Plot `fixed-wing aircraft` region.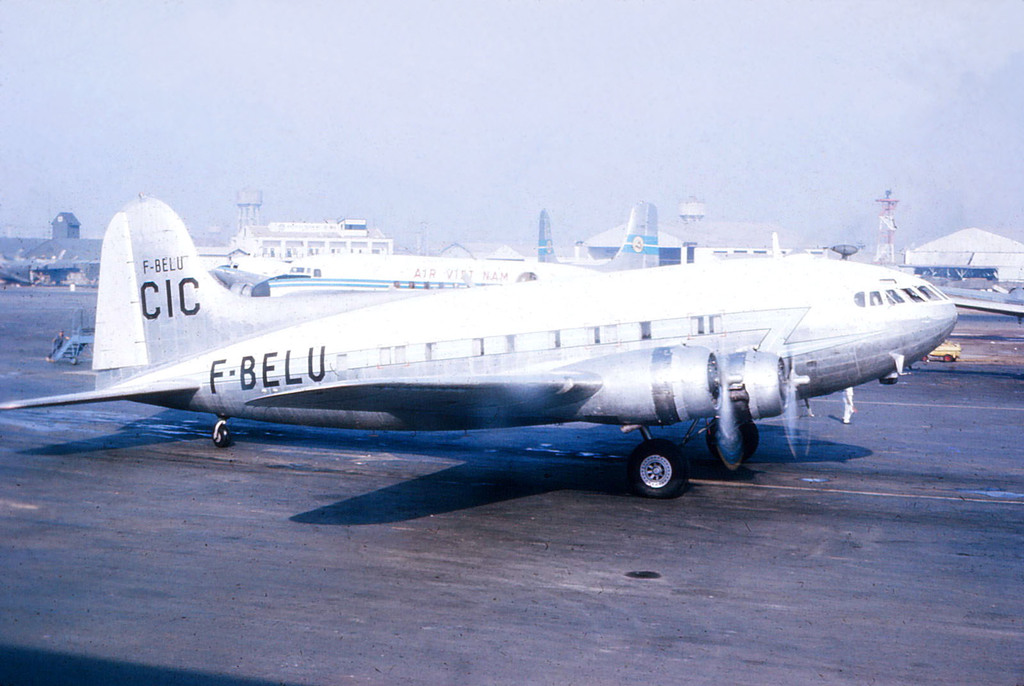
Plotted at x1=2 y1=191 x2=961 y2=499.
